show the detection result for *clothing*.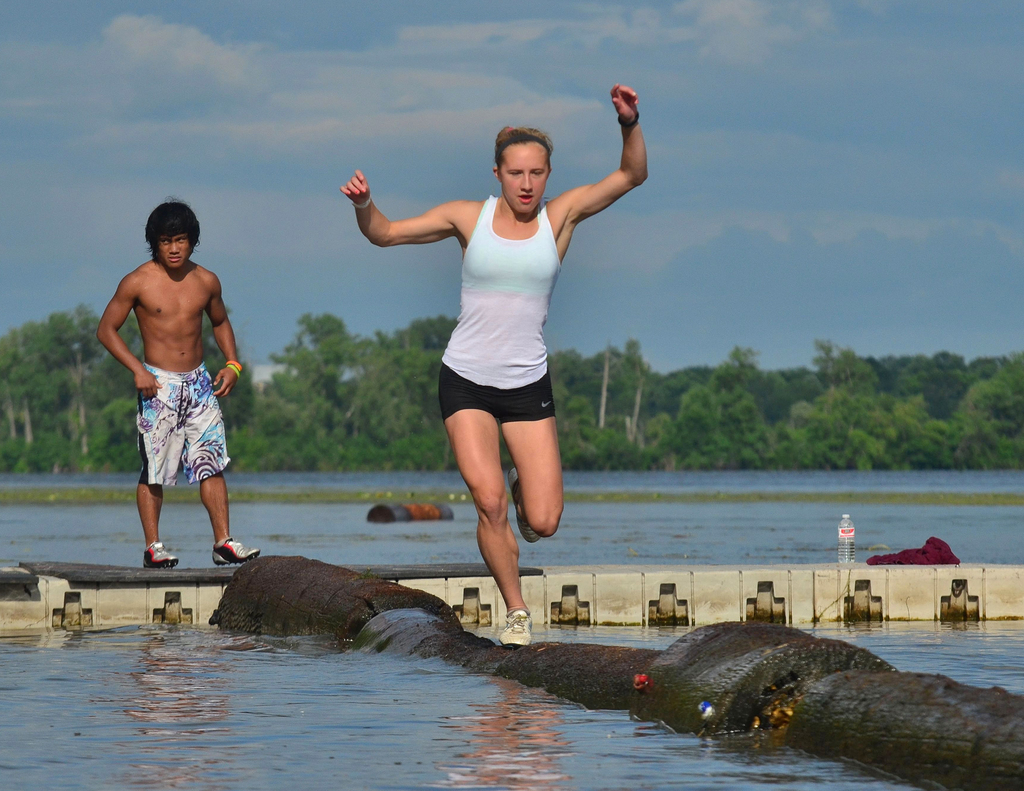
(438, 192, 563, 424).
